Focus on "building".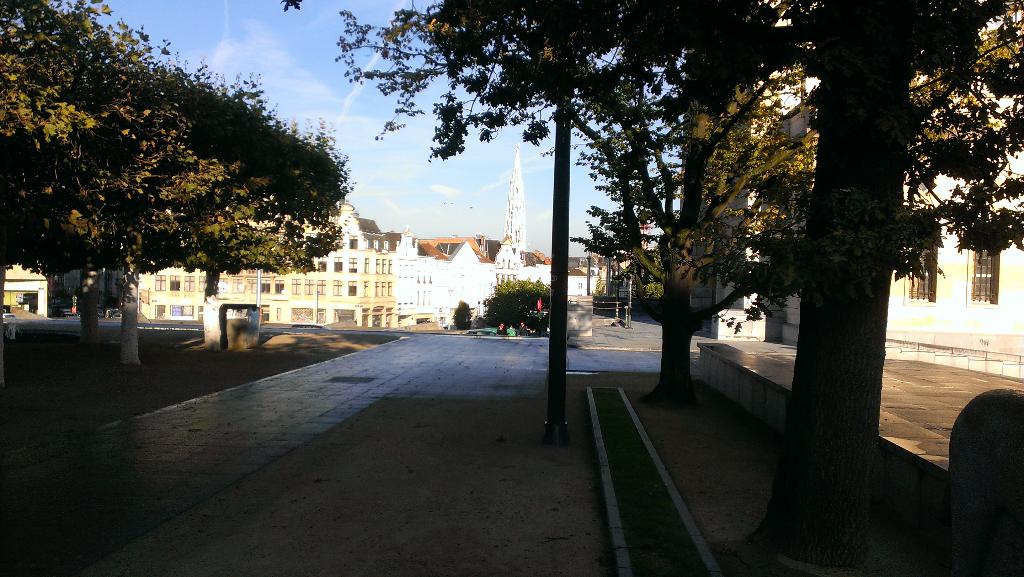
Focused at [left=5, top=197, right=598, bottom=336].
